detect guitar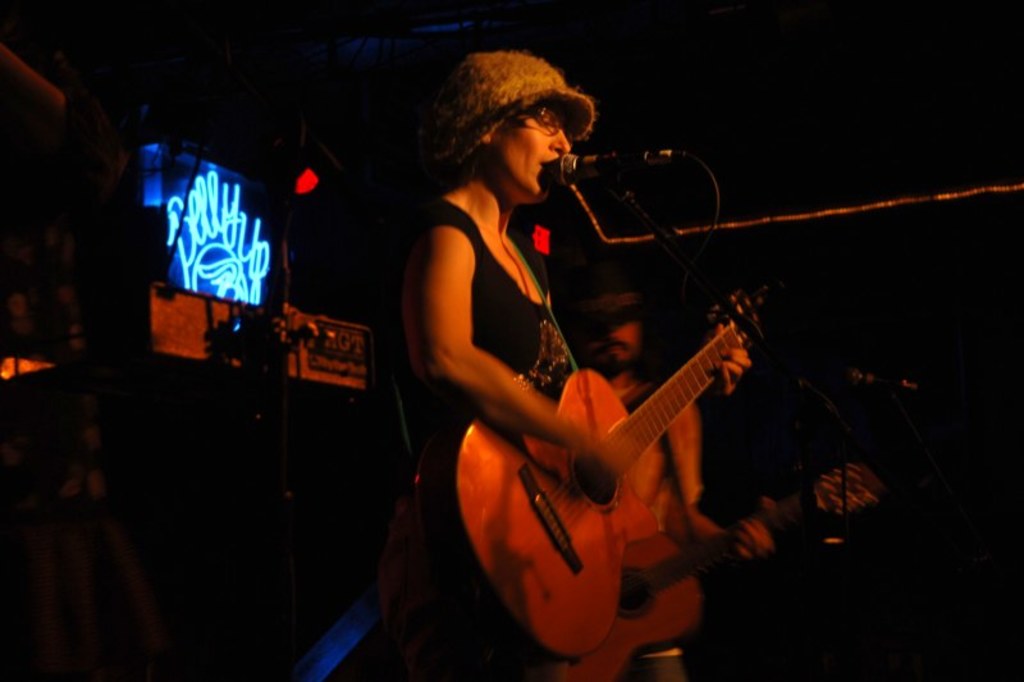
[x1=550, y1=452, x2=893, y2=681]
